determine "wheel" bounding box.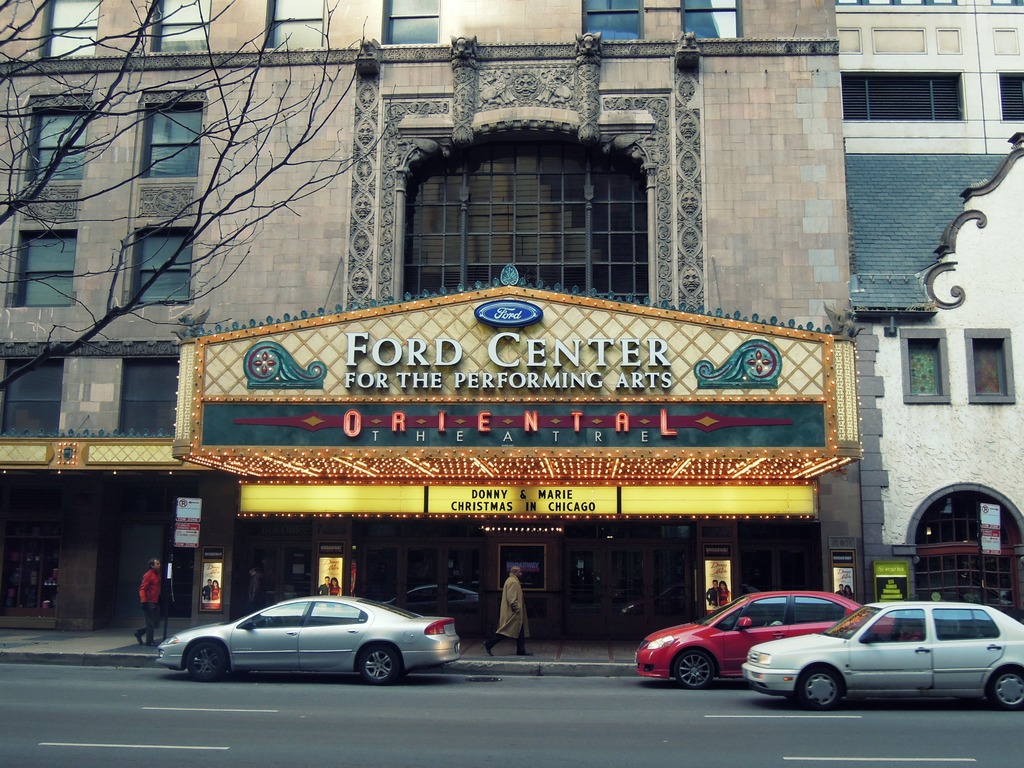
Determined: detection(361, 638, 402, 685).
